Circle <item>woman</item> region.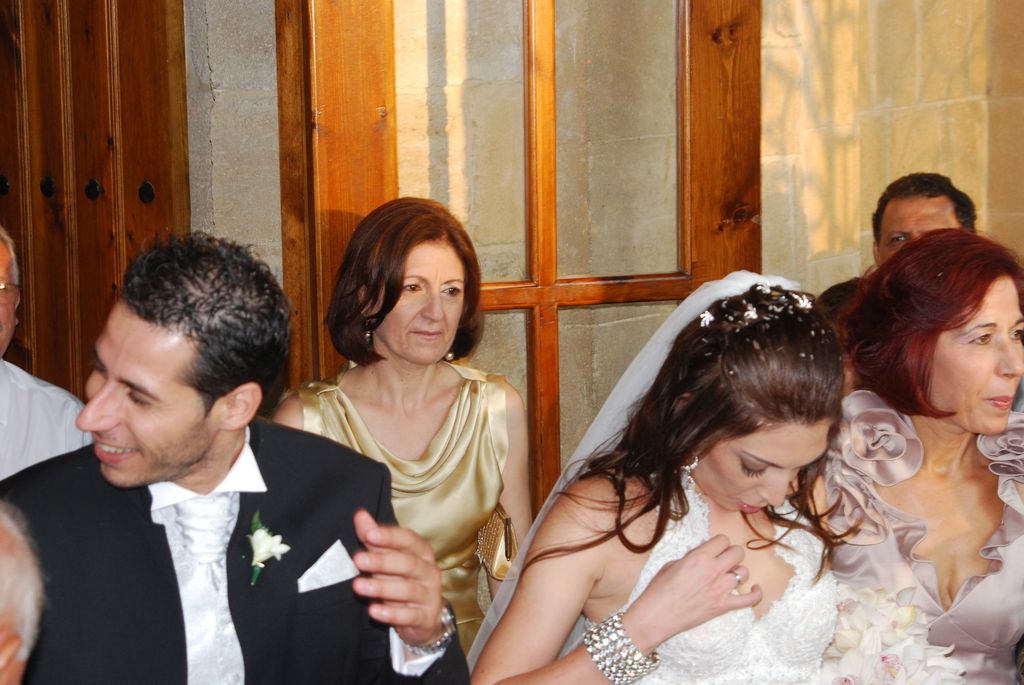
Region: 266 193 534 651.
